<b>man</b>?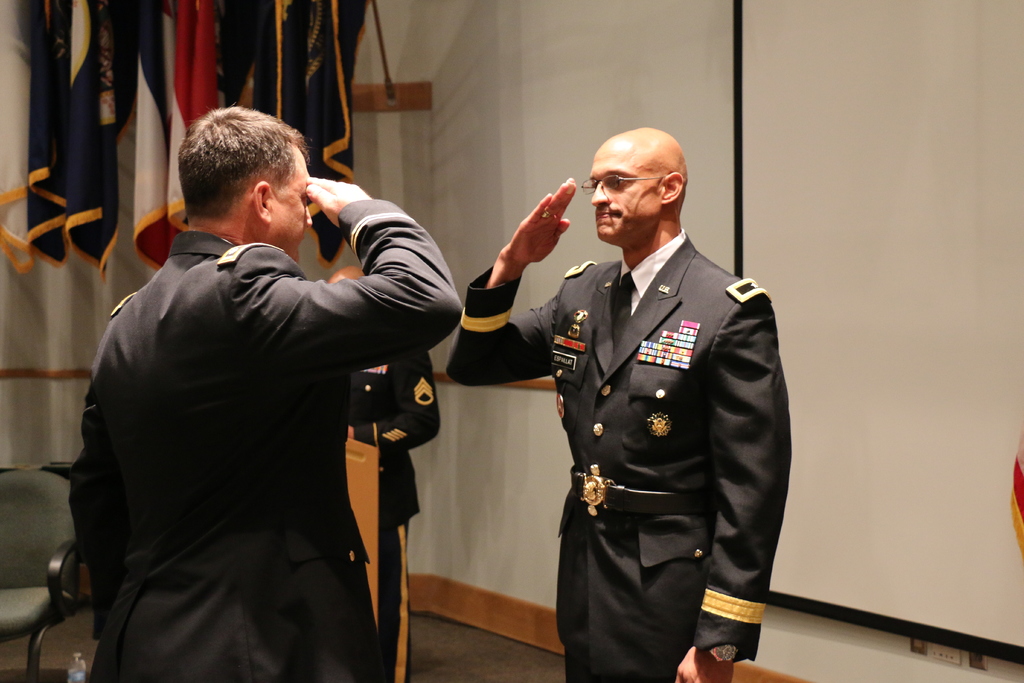
450 128 791 682
